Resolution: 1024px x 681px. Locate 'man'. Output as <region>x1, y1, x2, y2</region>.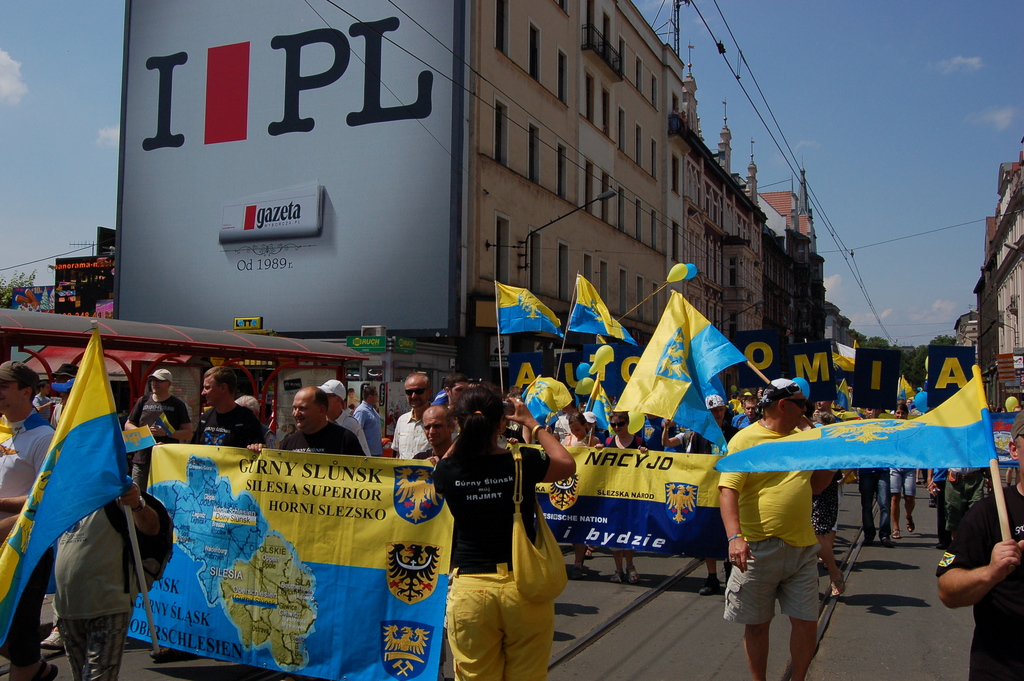
<region>388, 370, 457, 457</region>.
